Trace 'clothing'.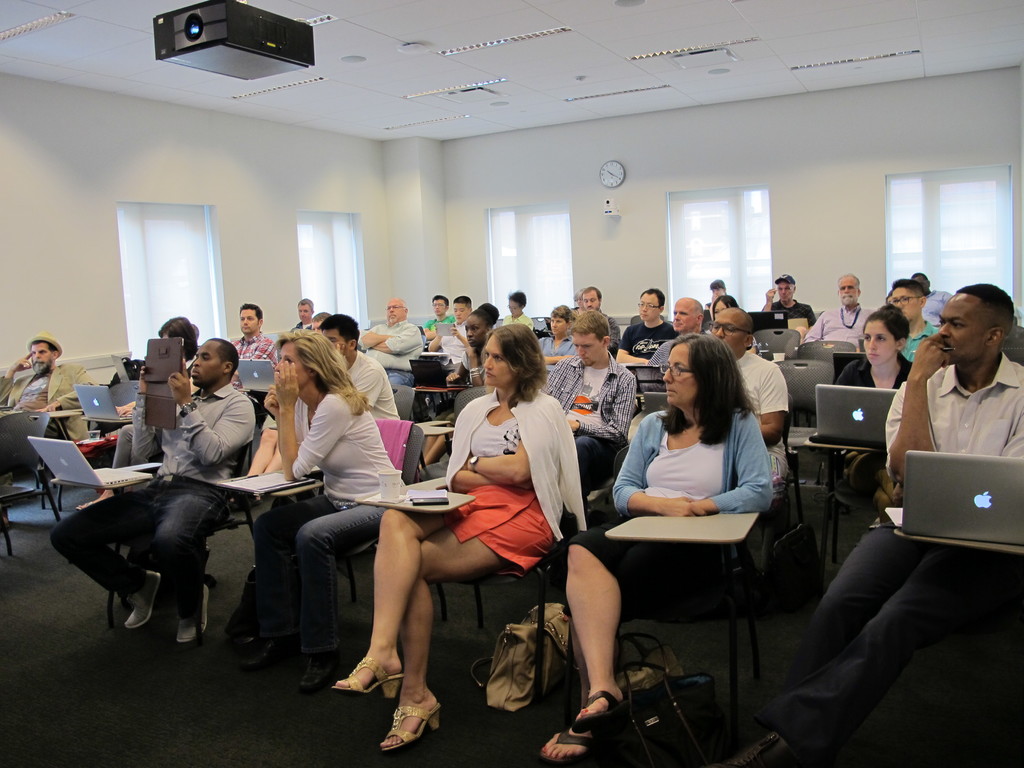
Traced to 902, 318, 939, 360.
